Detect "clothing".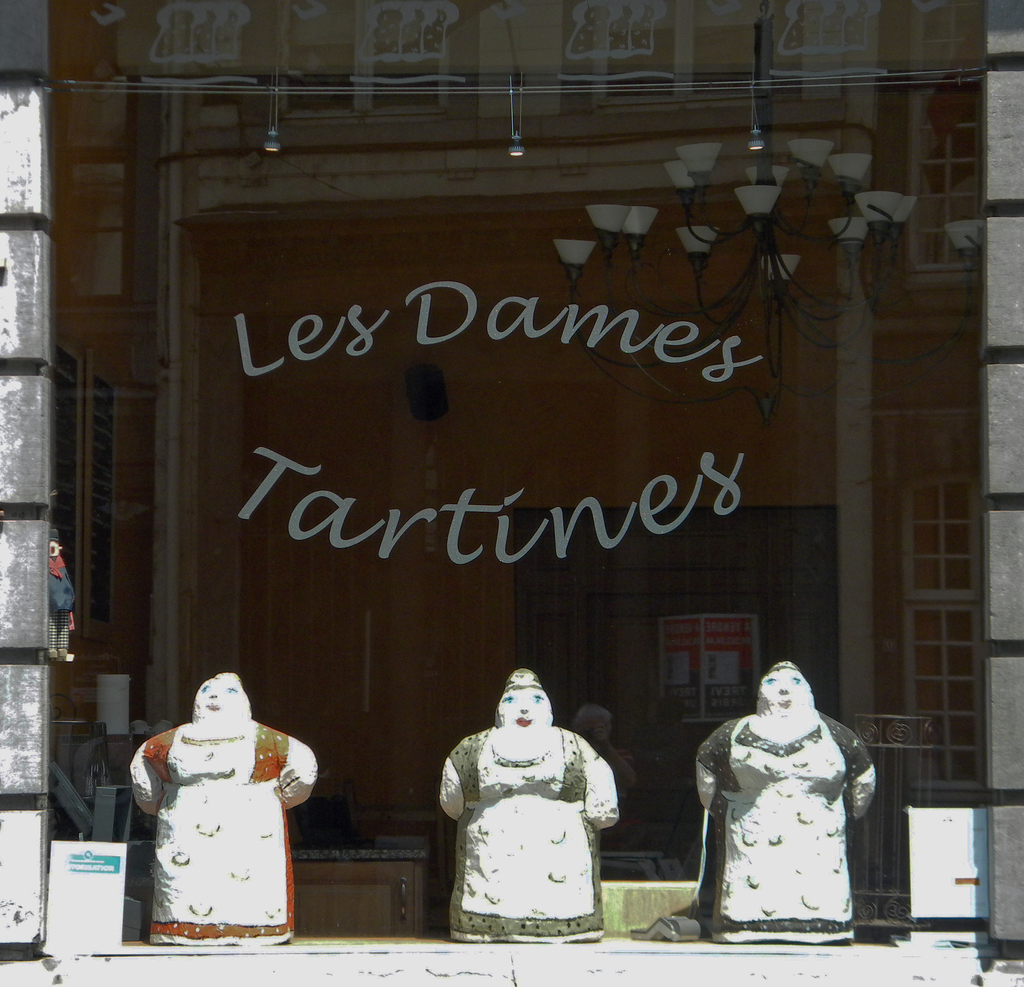
Detected at pyautogui.locateOnScreen(137, 677, 317, 954).
